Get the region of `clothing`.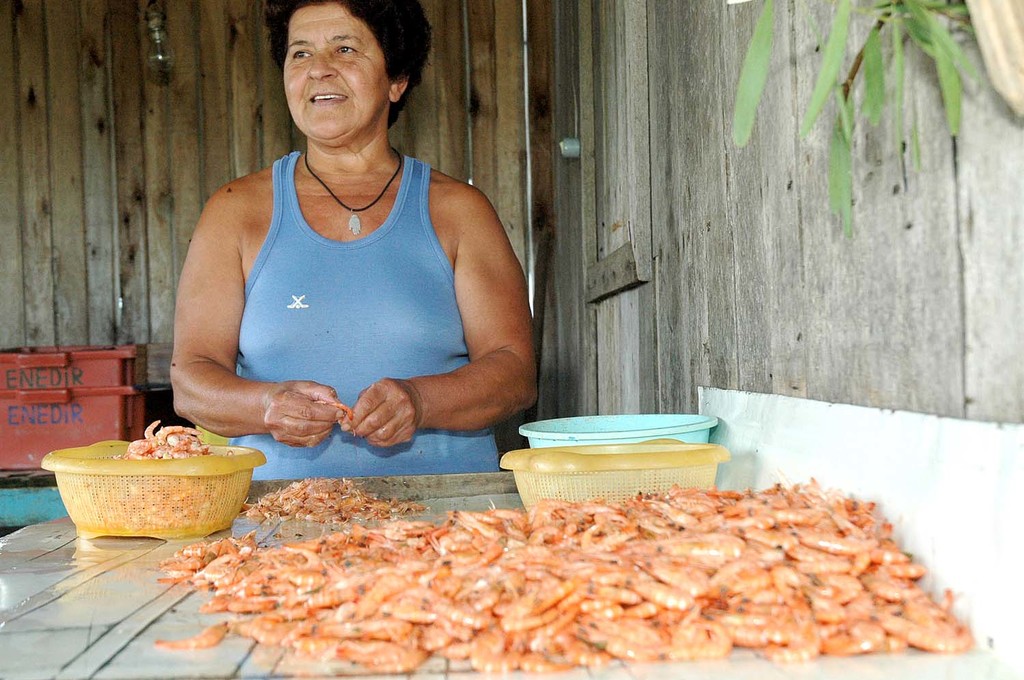
(left=225, top=158, right=502, bottom=490).
